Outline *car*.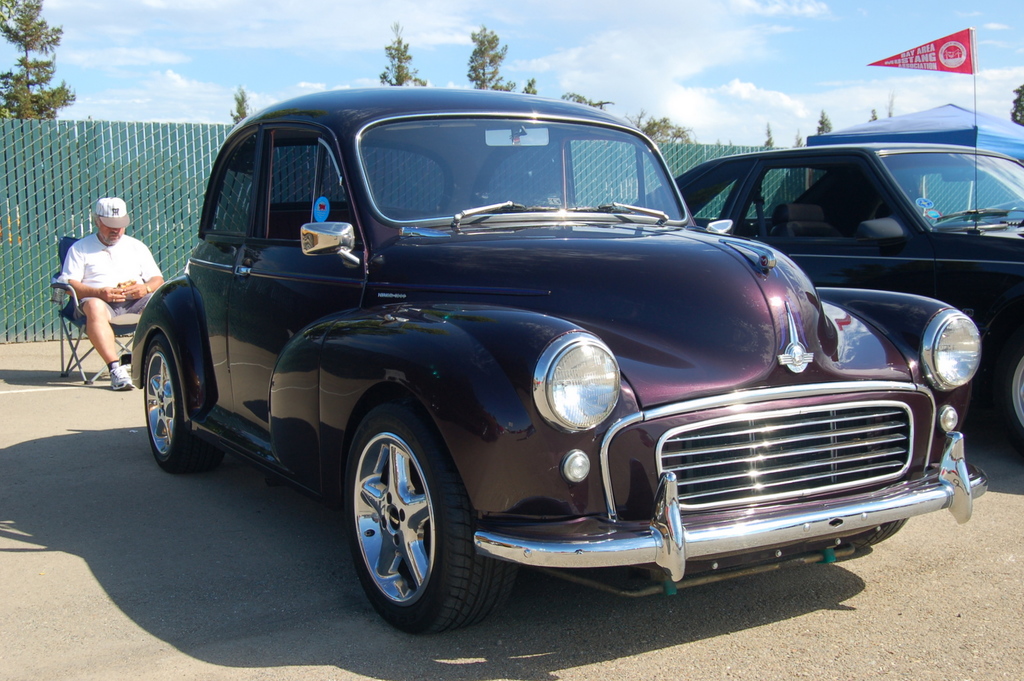
Outline: {"left": 103, "top": 106, "right": 991, "bottom": 636}.
